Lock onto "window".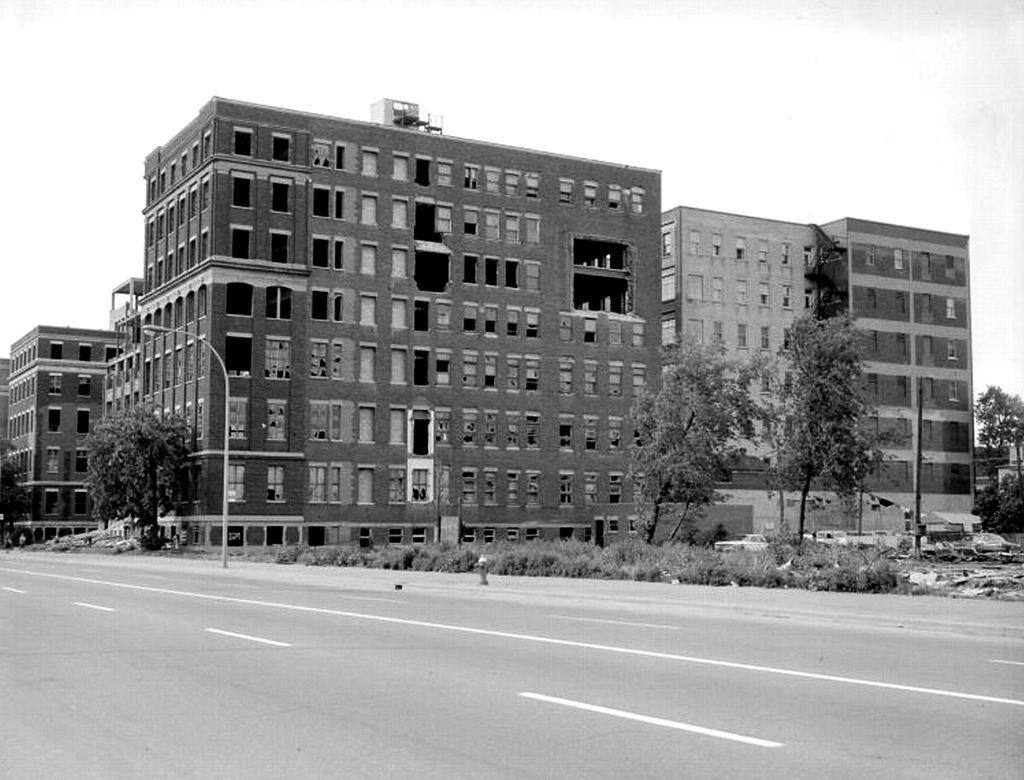
Locked: 584, 183, 598, 207.
